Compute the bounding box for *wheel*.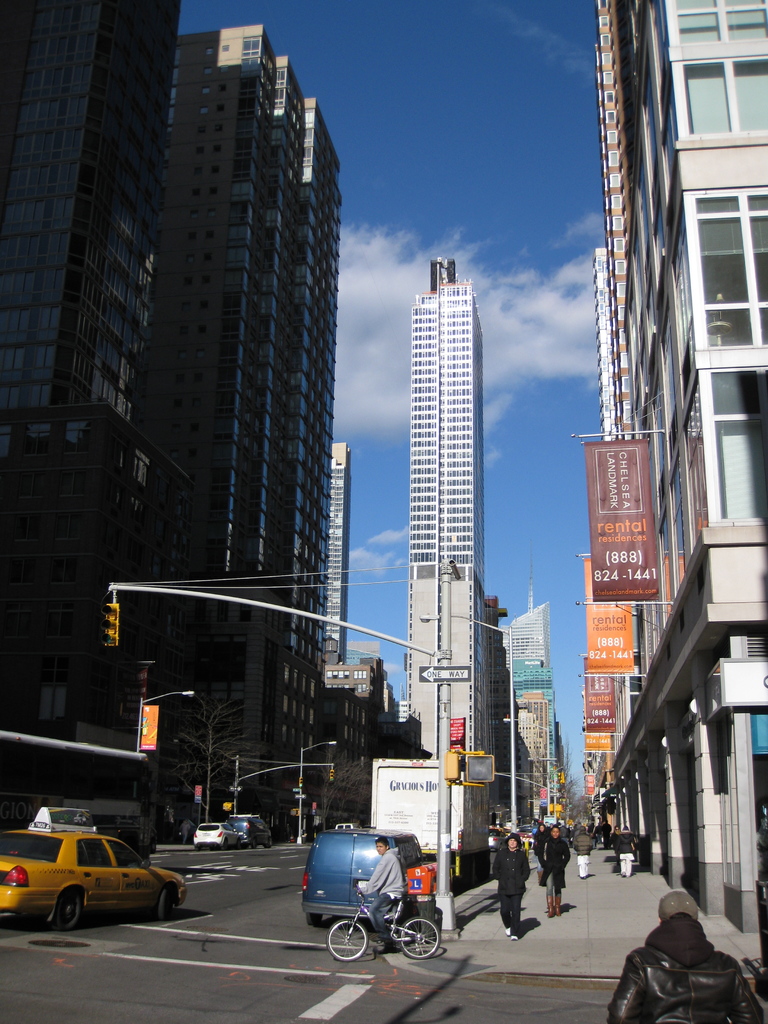
box=[235, 842, 242, 847].
